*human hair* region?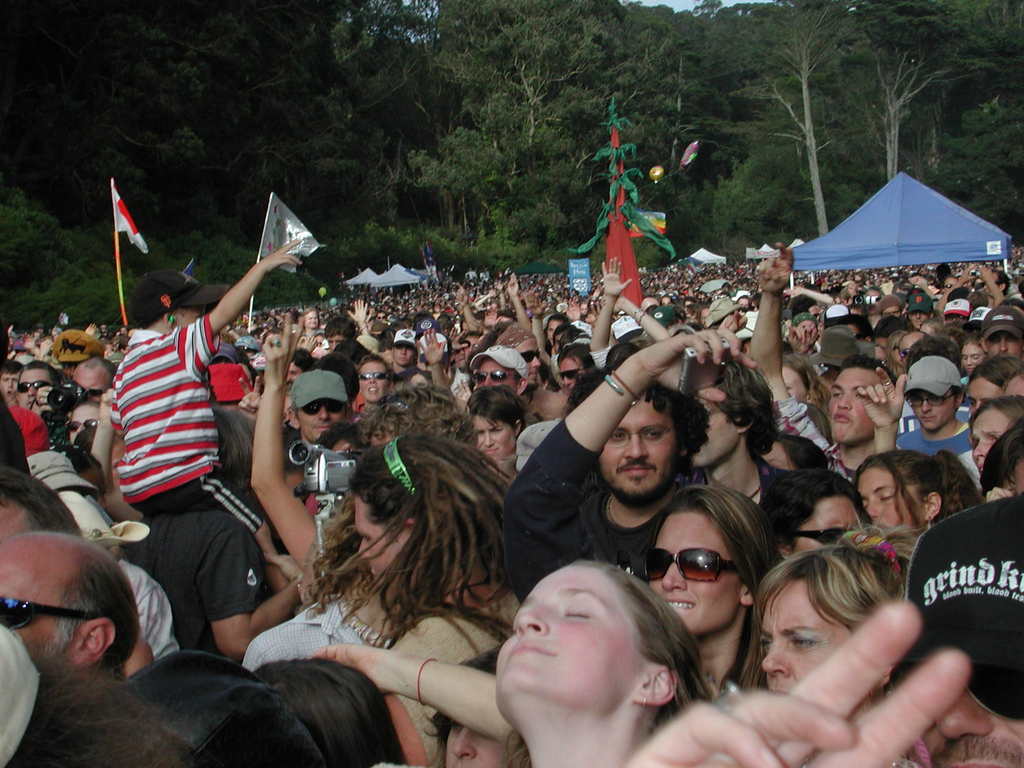
(296,440,518,666)
